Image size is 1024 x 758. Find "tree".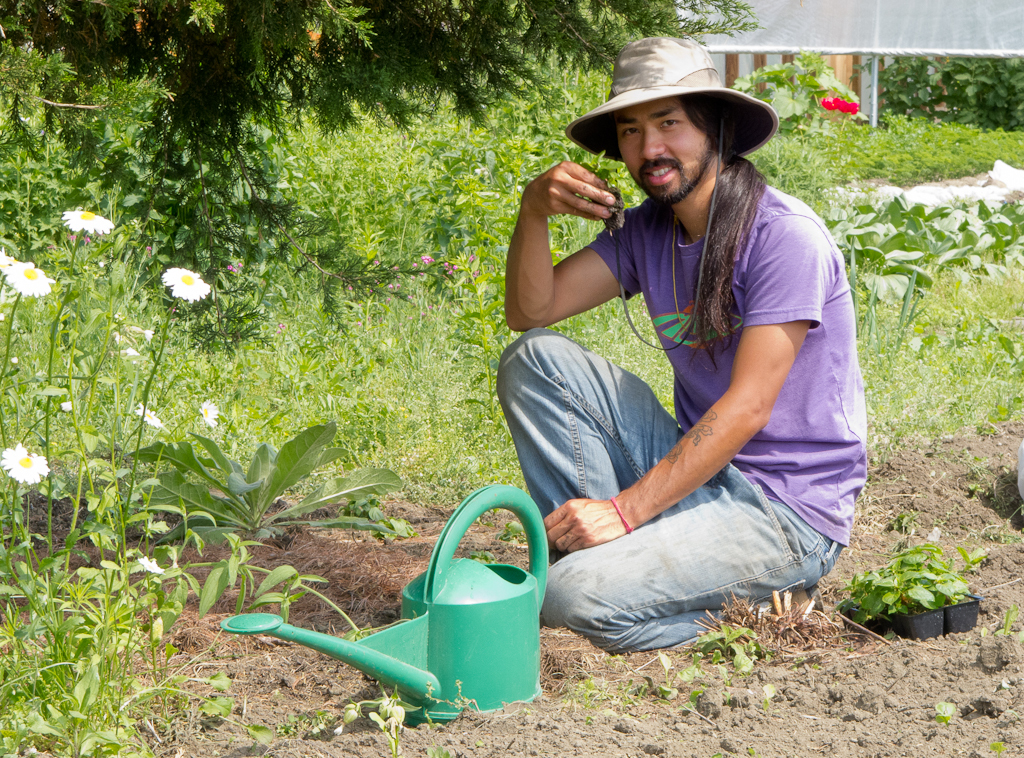
[x1=0, y1=0, x2=760, y2=324].
